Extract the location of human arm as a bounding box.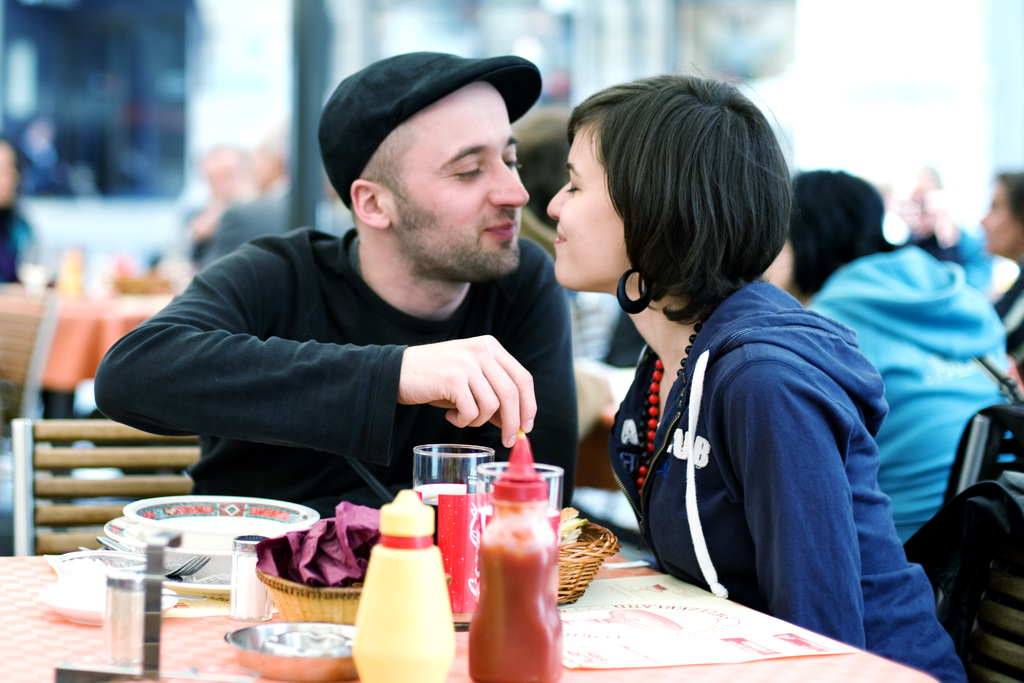
locate(722, 360, 867, 650).
